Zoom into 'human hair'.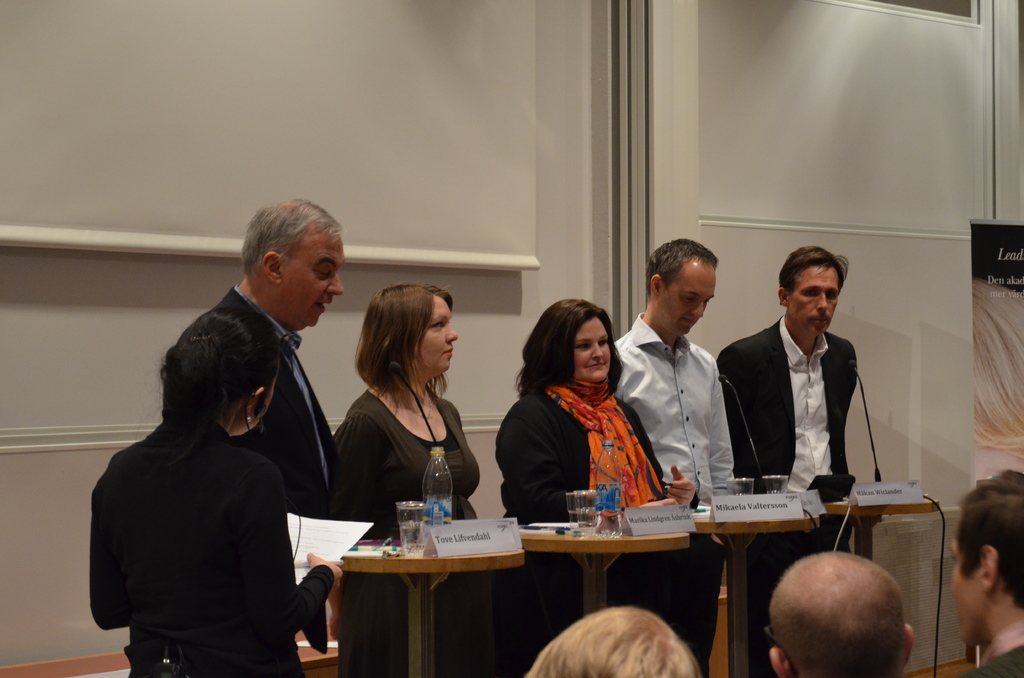
Zoom target: rect(166, 310, 281, 414).
